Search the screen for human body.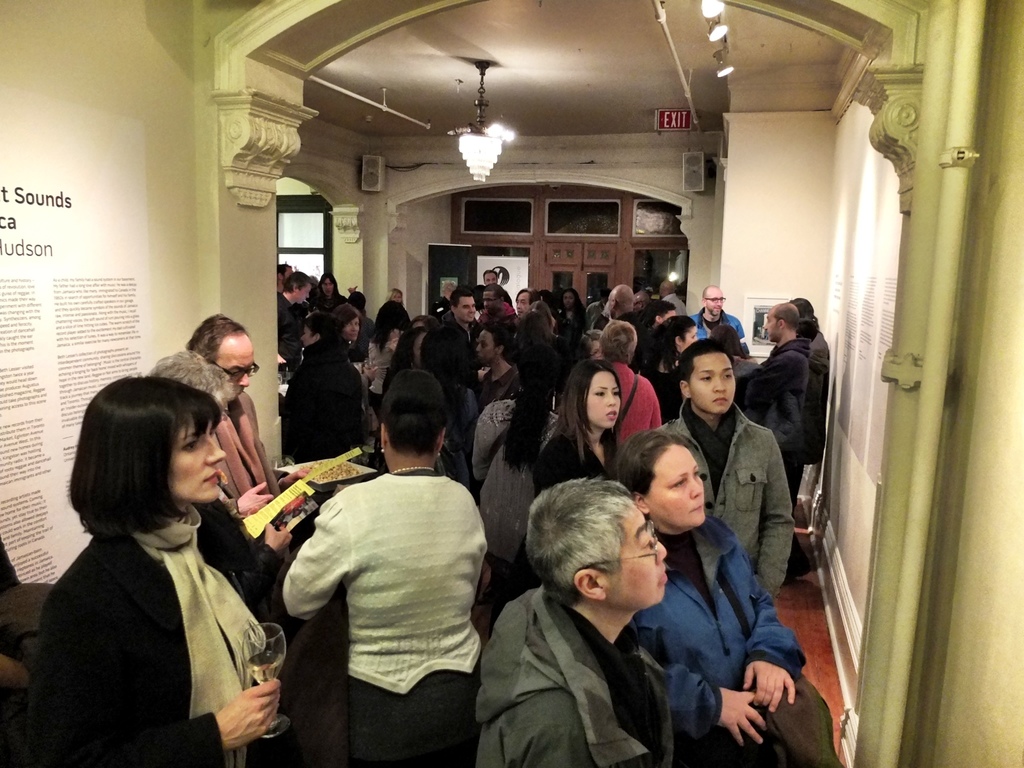
Found at {"left": 292, "top": 305, "right": 370, "bottom": 449}.
